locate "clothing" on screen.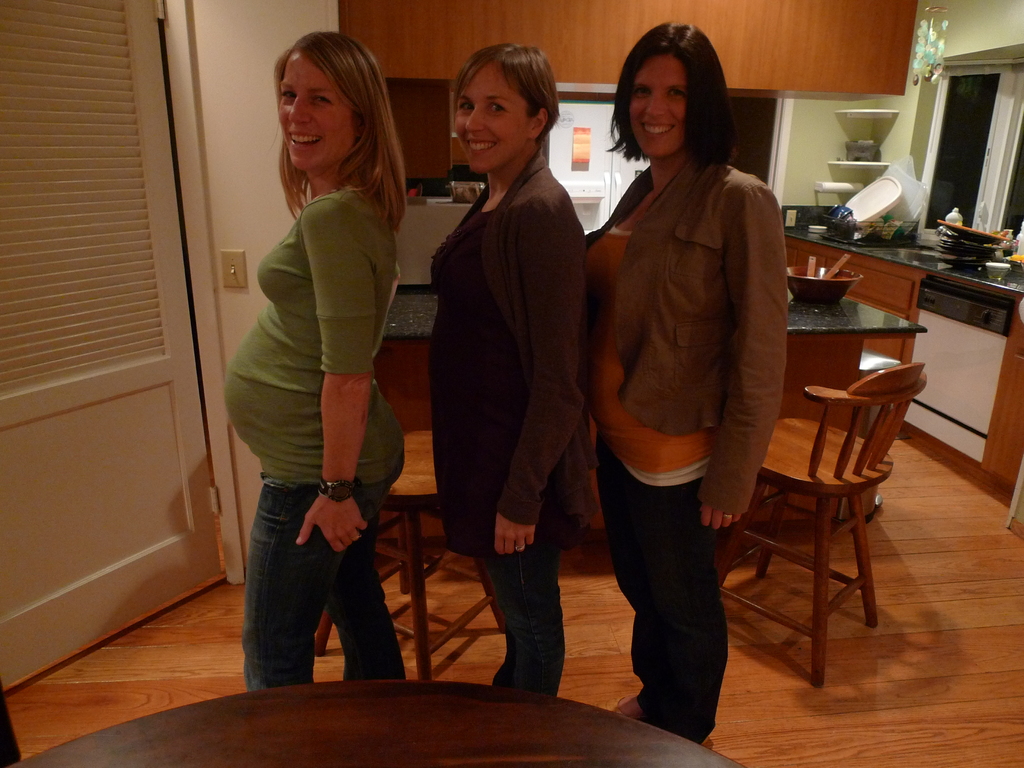
On screen at {"x1": 431, "y1": 157, "x2": 602, "y2": 694}.
